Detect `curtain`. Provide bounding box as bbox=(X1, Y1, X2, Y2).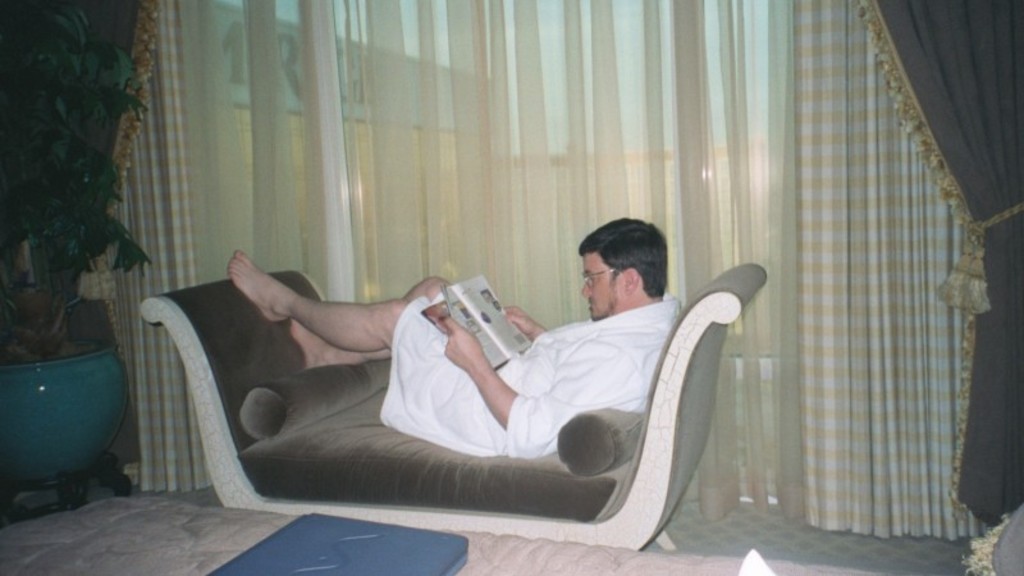
bbox=(856, 0, 1023, 526).
